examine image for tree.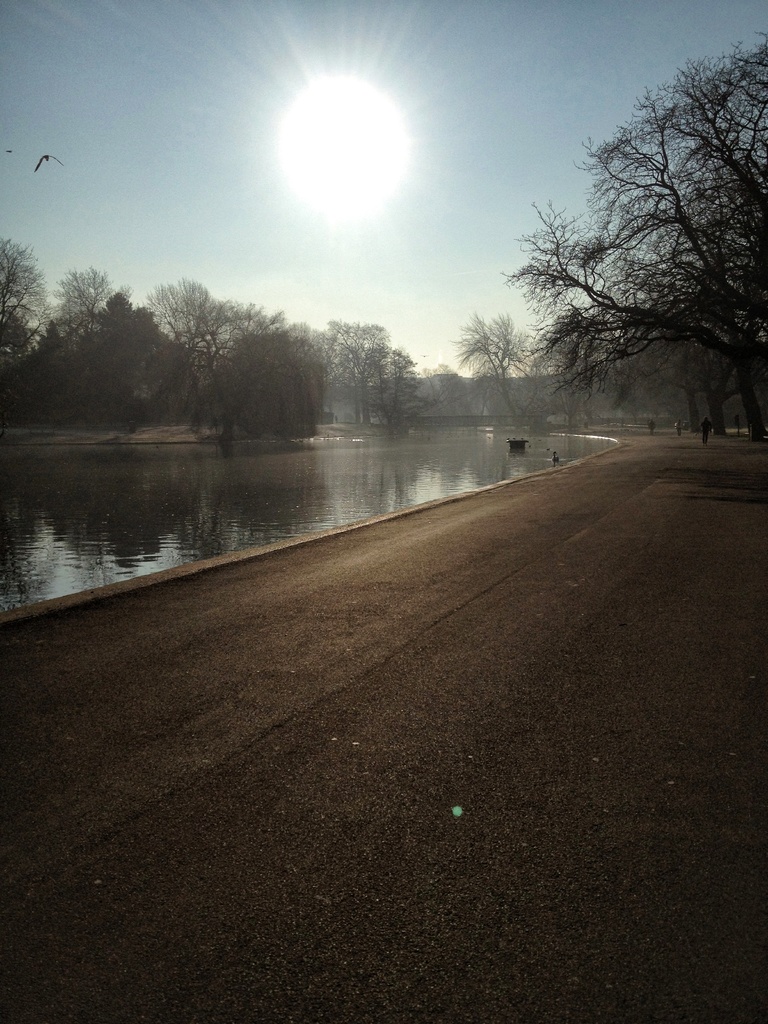
Examination result: 202:337:328:445.
